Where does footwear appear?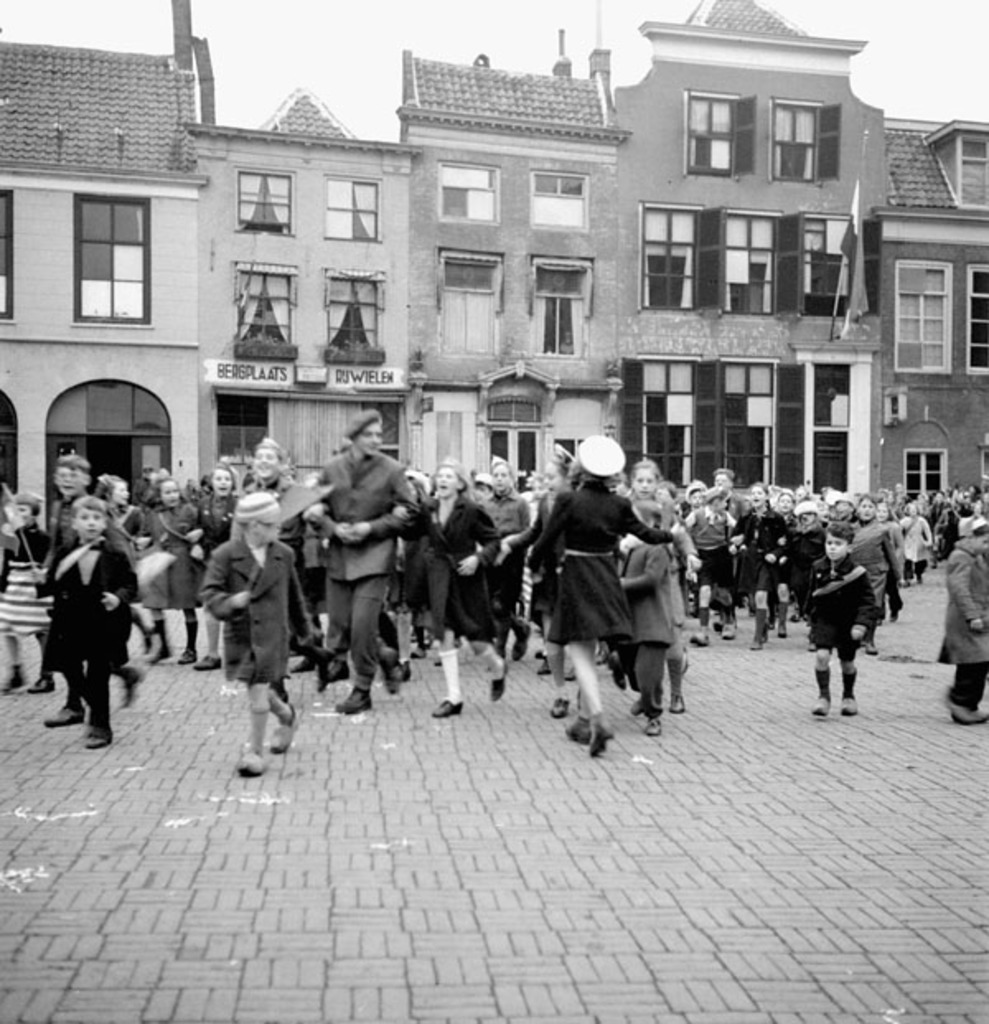
Appears at 628,696,644,714.
